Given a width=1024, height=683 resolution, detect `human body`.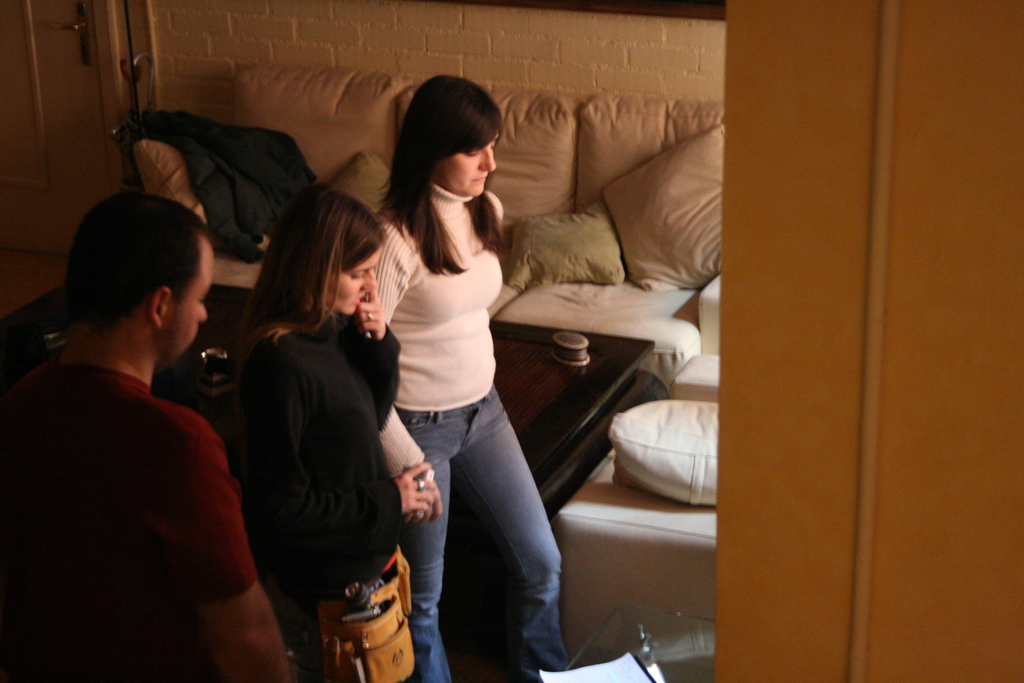
(360, 99, 544, 682).
